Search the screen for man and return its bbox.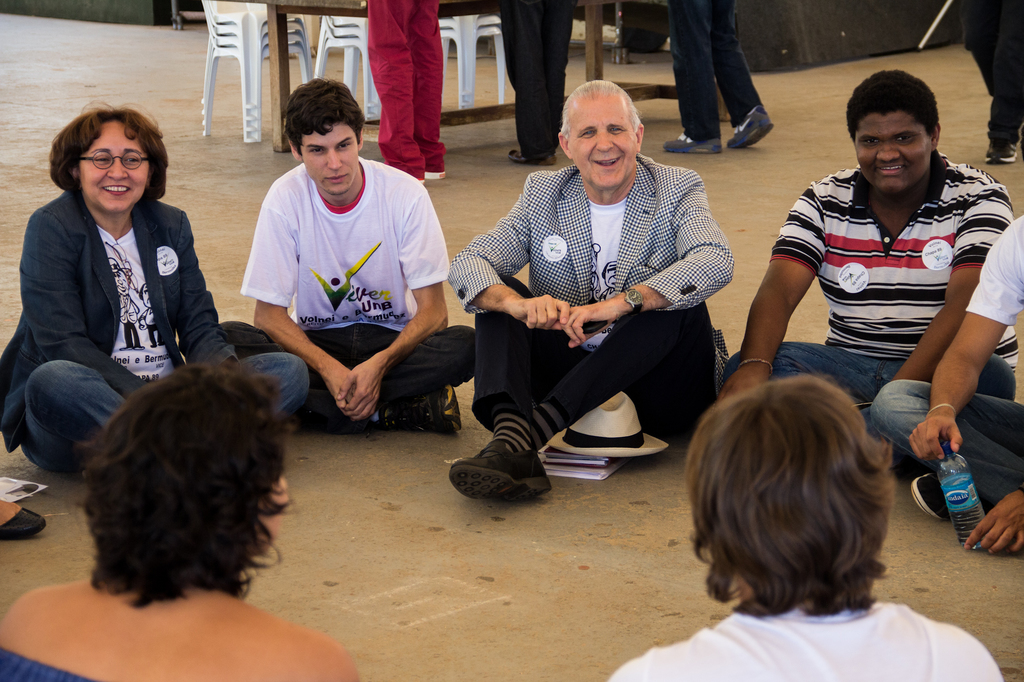
Found: left=662, top=0, right=767, bottom=157.
